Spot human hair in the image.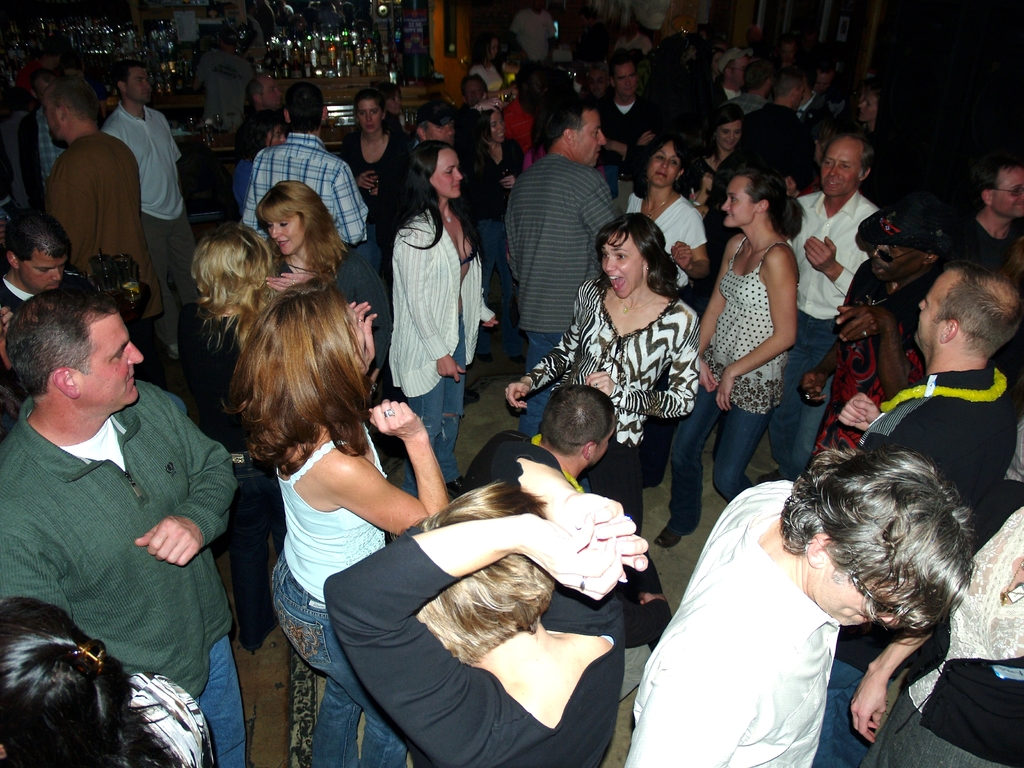
human hair found at 481,32,546,72.
